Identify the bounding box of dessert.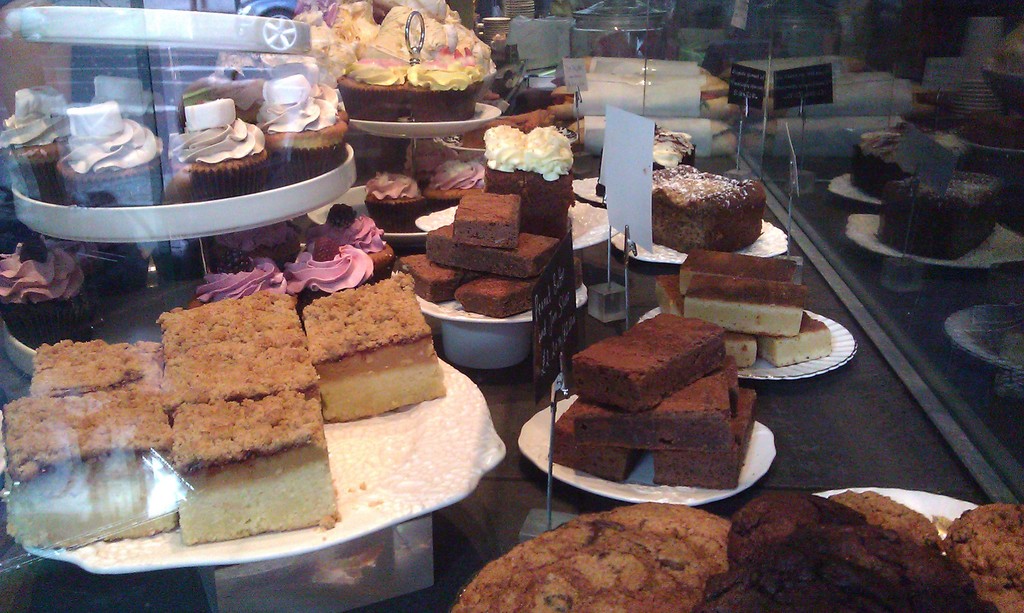
(390, 246, 448, 298).
